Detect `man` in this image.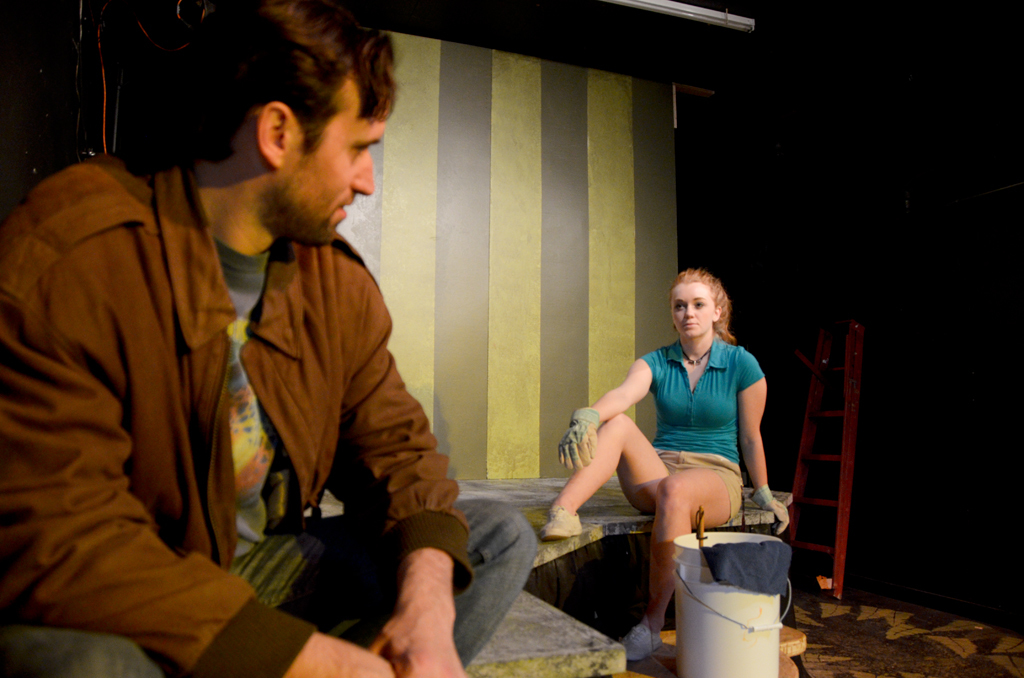
Detection: rect(0, 0, 538, 675).
